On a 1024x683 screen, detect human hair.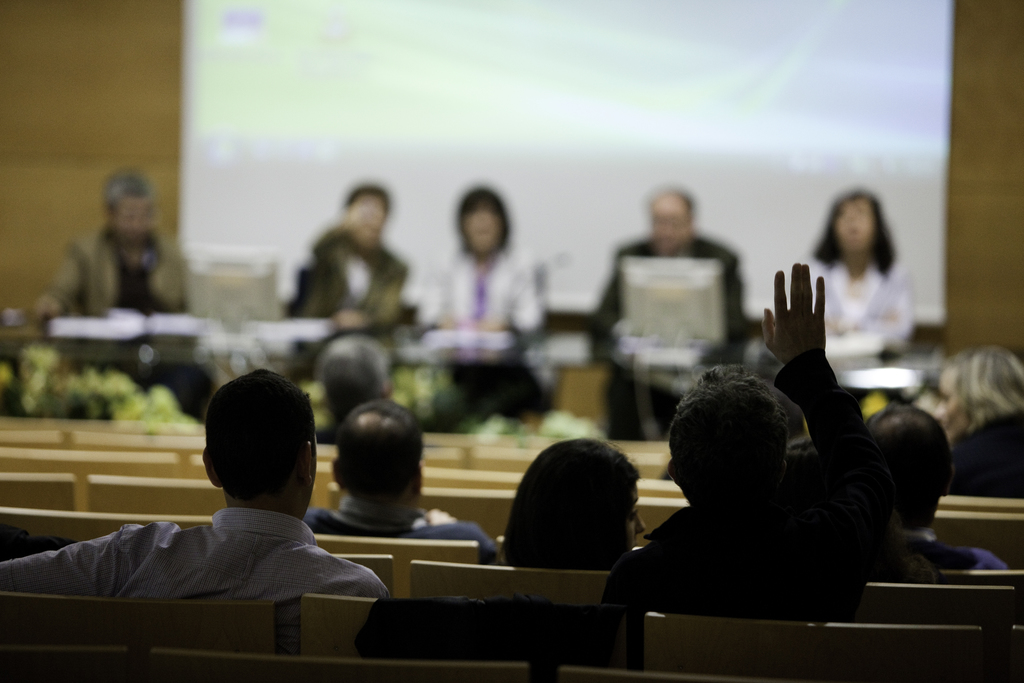
665:366:791:520.
